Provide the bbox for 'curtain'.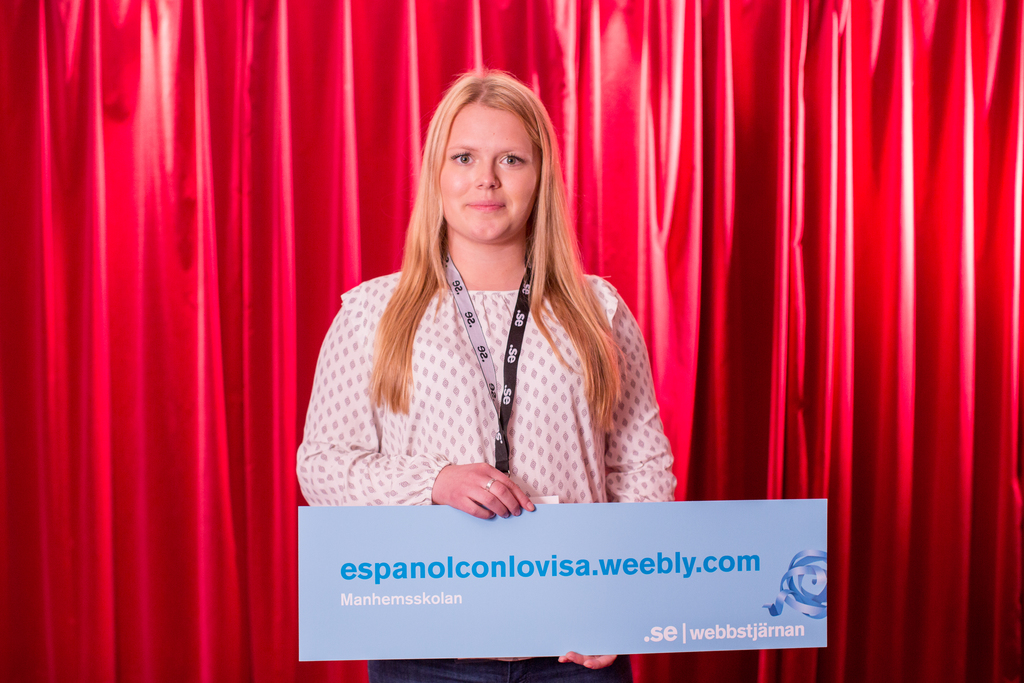
detection(0, 0, 1023, 682).
